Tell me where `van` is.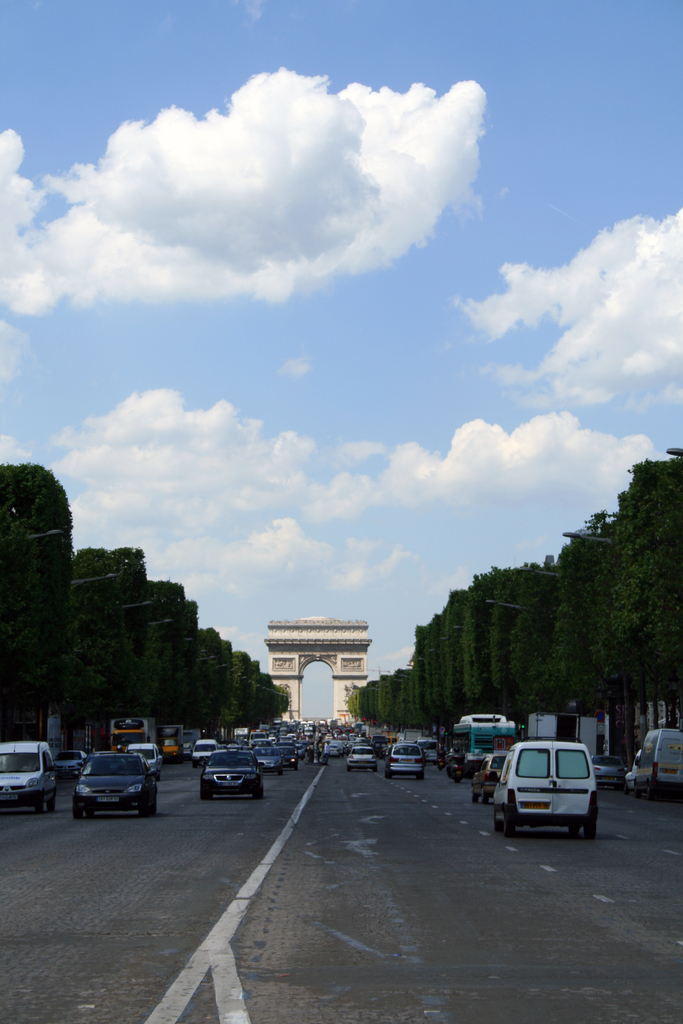
`van` is at box=[489, 741, 599, 844].
